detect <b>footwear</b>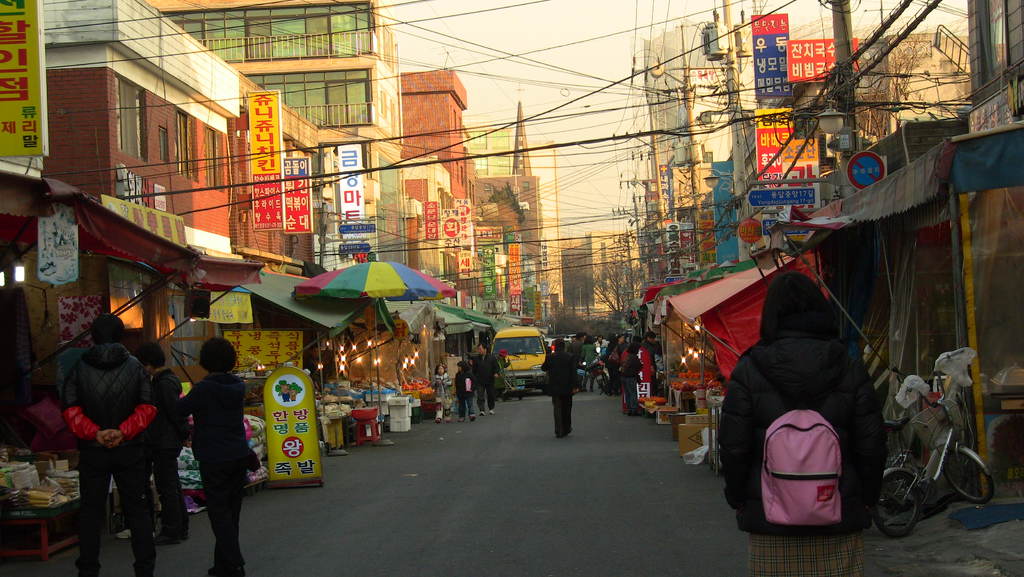
(x1=492, y1=409, x2=492, y2=413)
